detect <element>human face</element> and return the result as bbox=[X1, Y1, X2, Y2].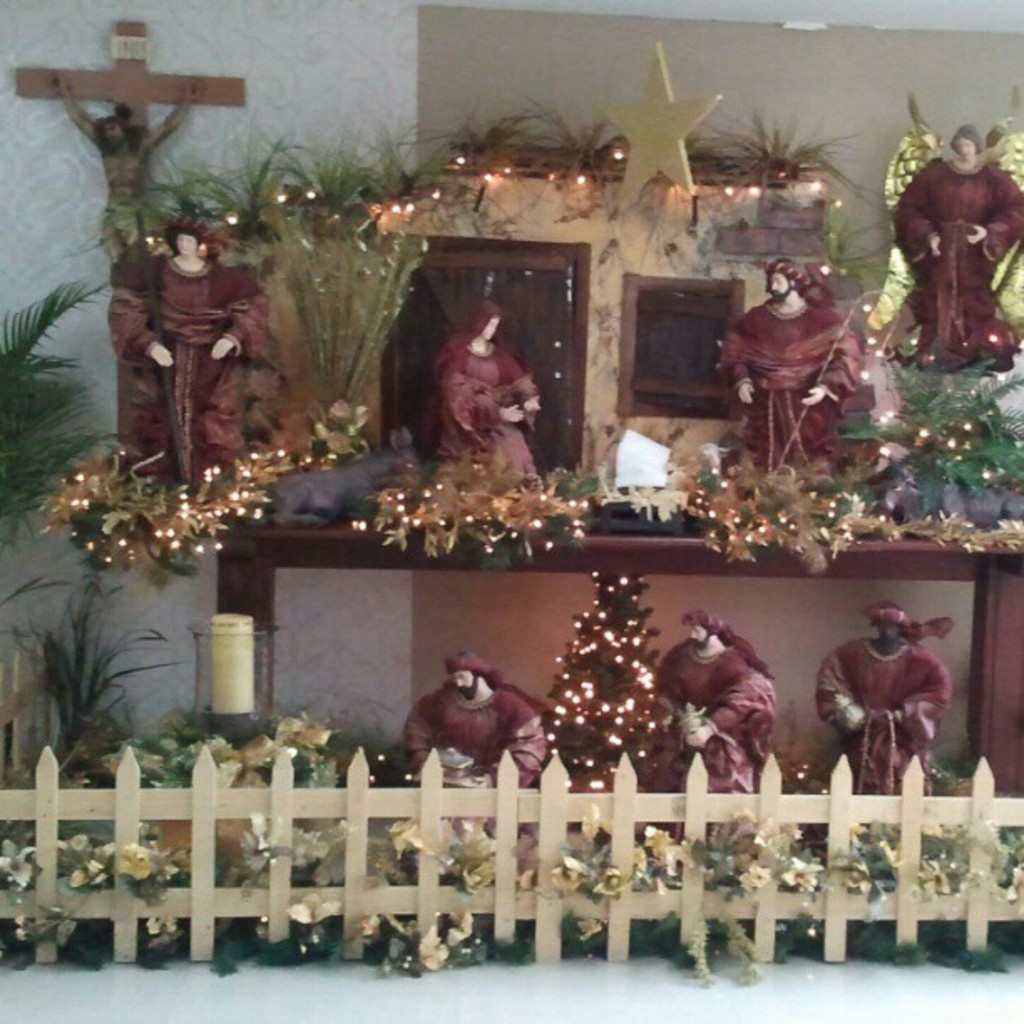
bbox=[947, 132, 972, 164].
